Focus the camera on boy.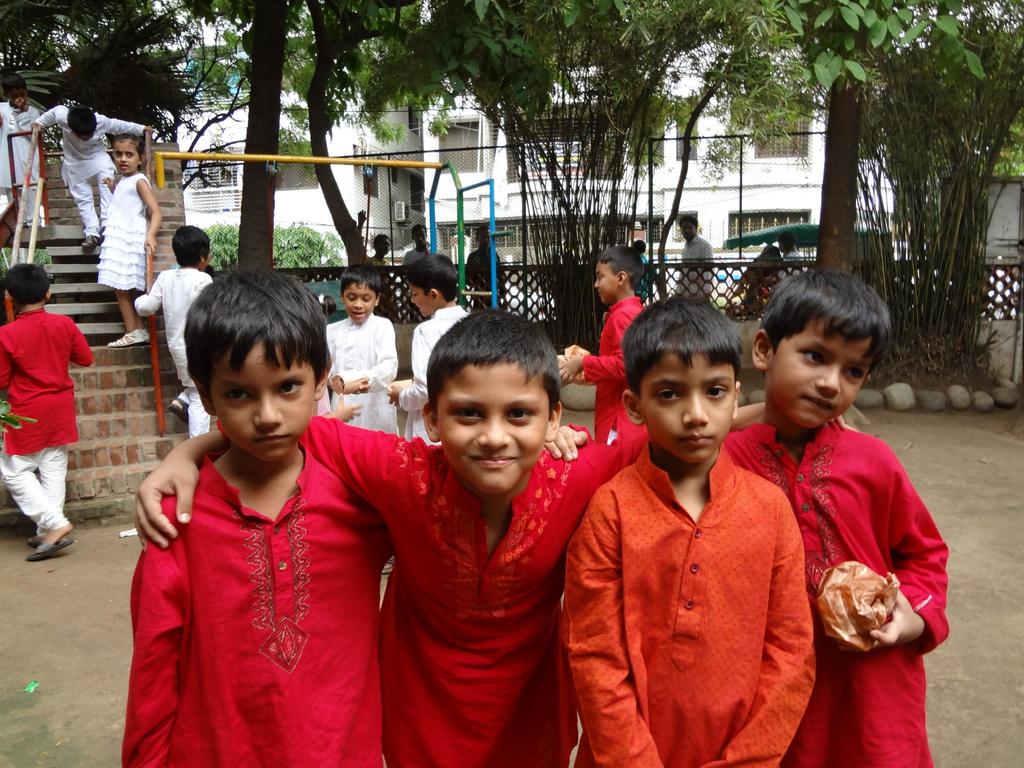
Focus region: bbox=(0, 262, 96, 563).
